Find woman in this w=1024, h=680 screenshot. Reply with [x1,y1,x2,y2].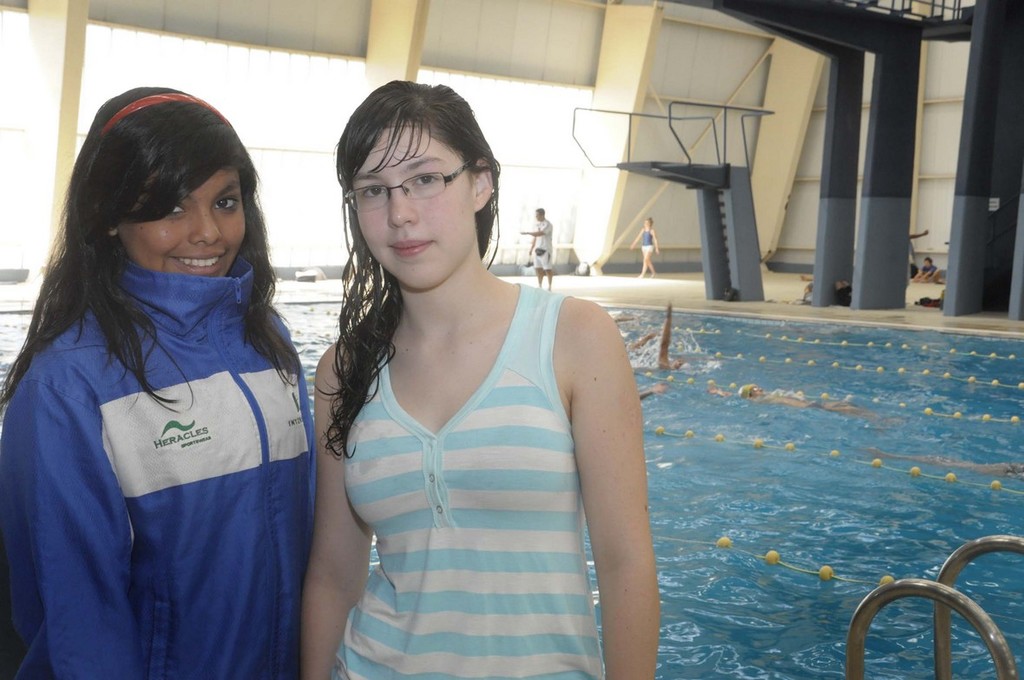
[632,208,663,278].
